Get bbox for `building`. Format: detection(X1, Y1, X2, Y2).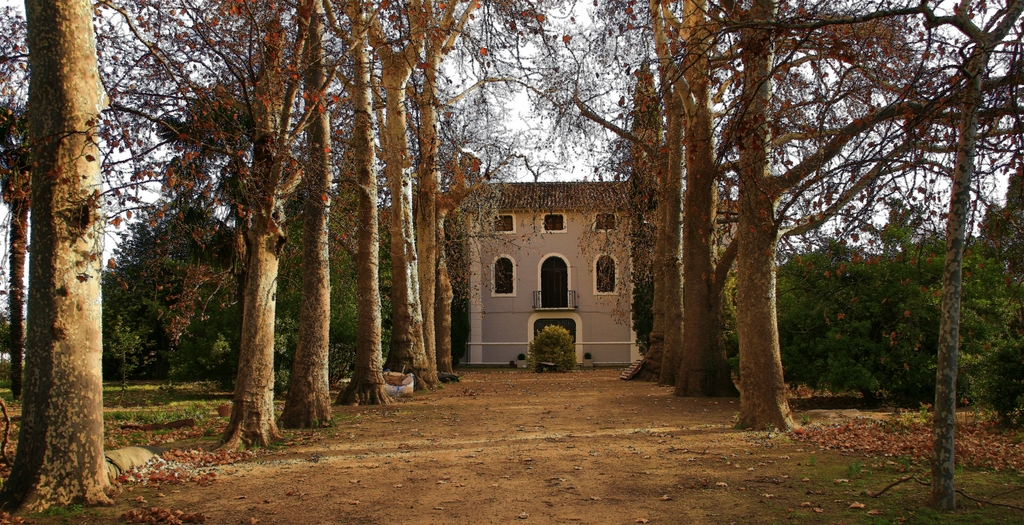
detection(461, 181, 735, 364).
